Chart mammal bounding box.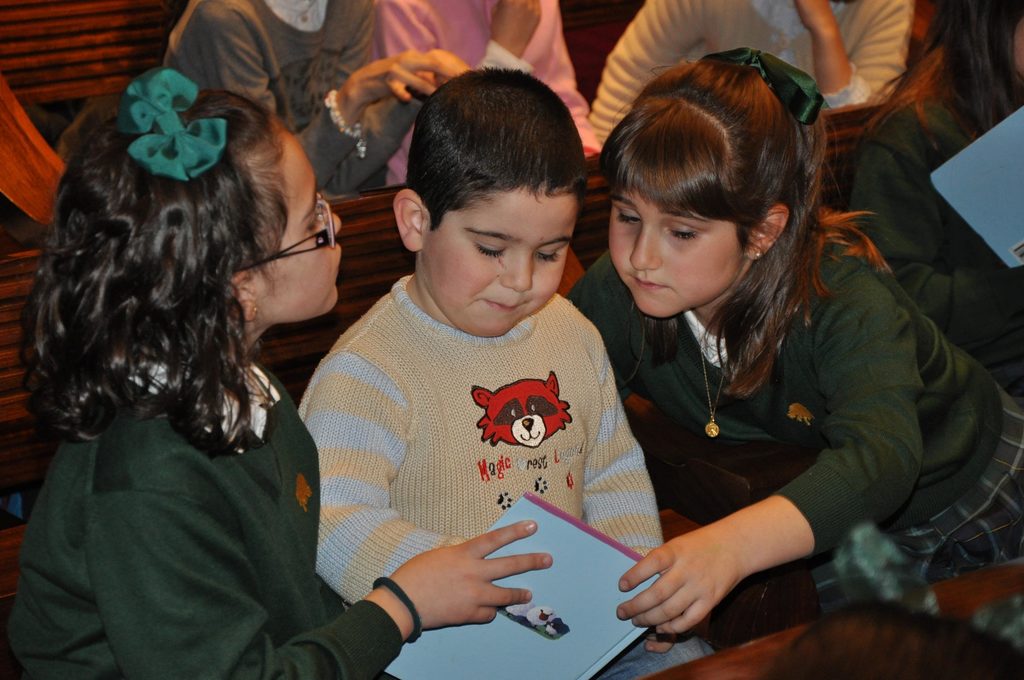
Charted: (x1=296, y1=65, x2=717, y2=679).
